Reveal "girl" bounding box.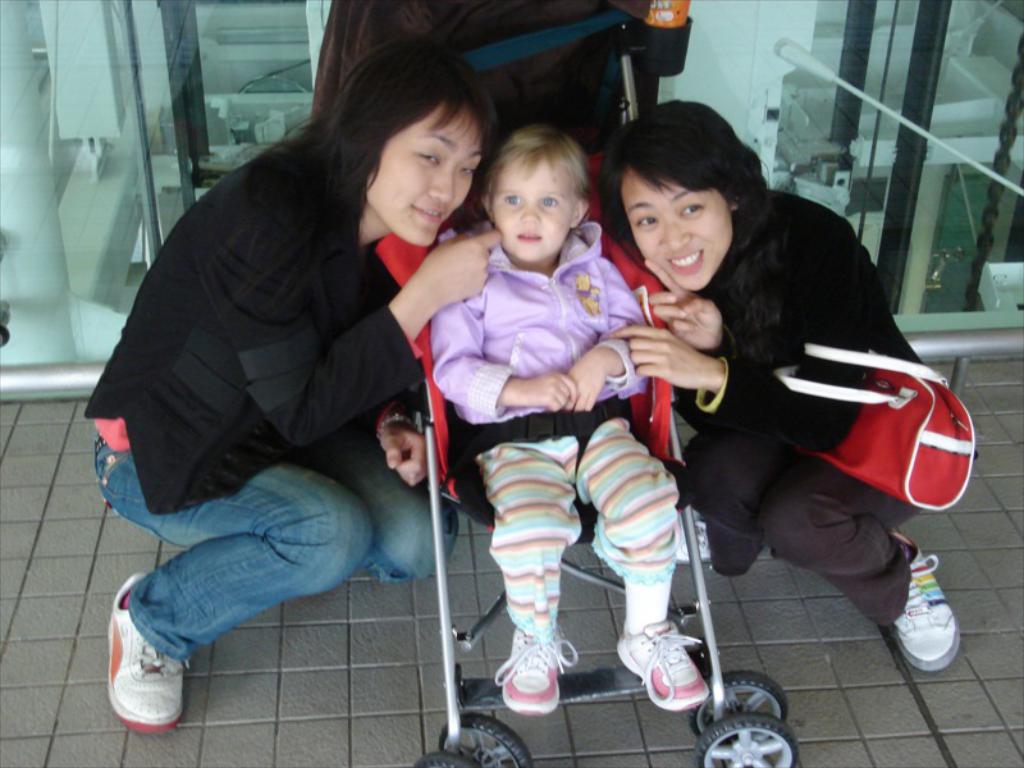
Revealed: locate(431, 124, 701, 714).
